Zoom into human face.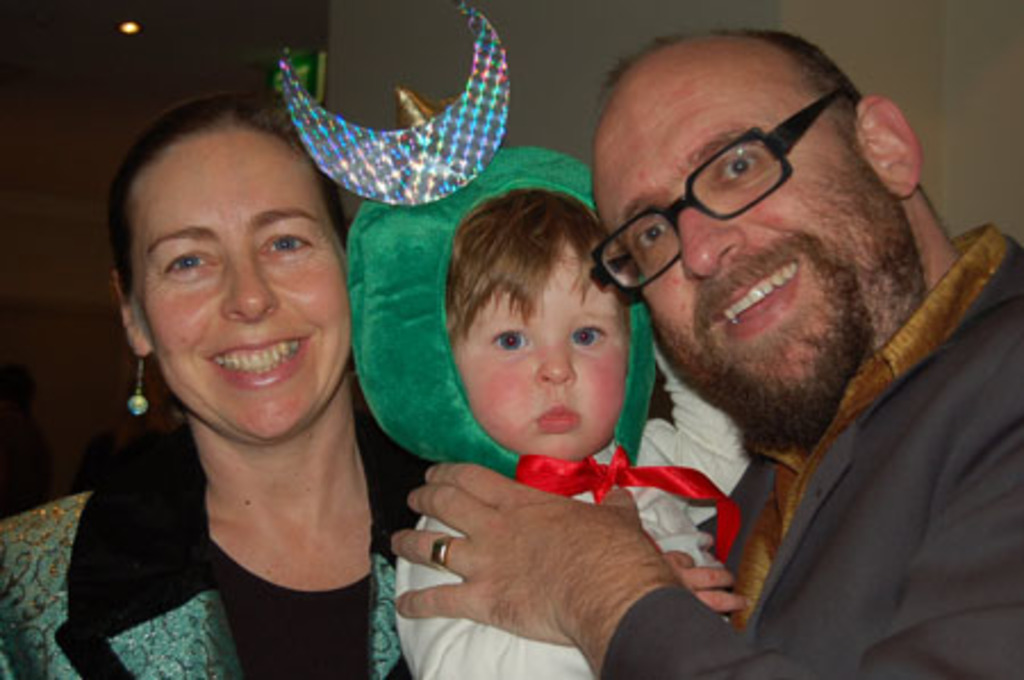
Zoom target: <region>132, 127, 348, 446</region>.
